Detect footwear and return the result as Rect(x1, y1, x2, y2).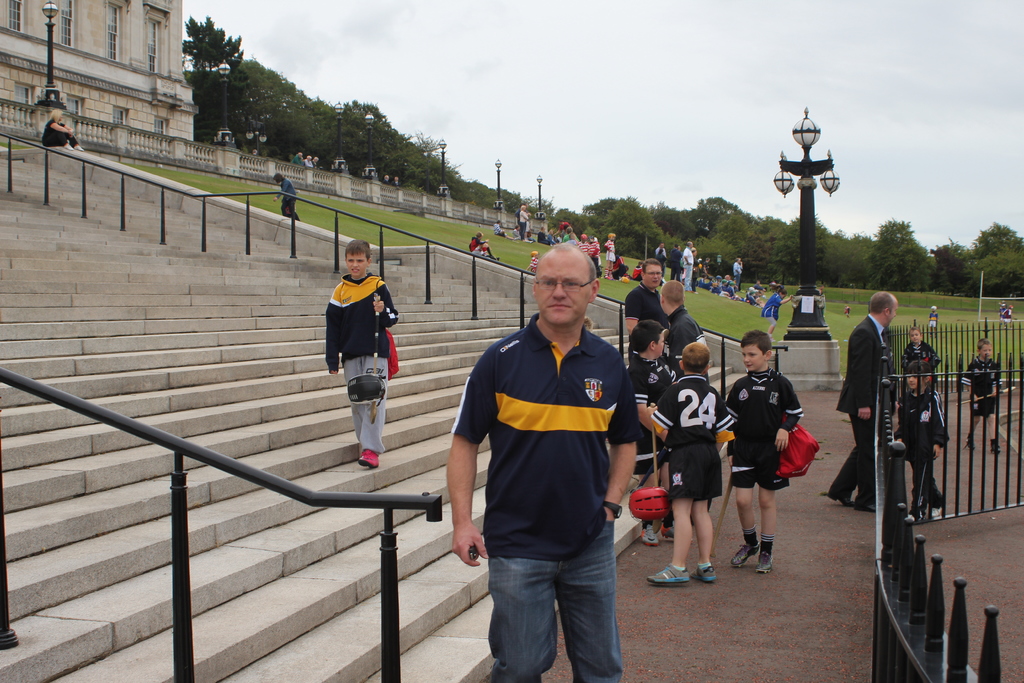
Rect(355, 448, 379, 468).
